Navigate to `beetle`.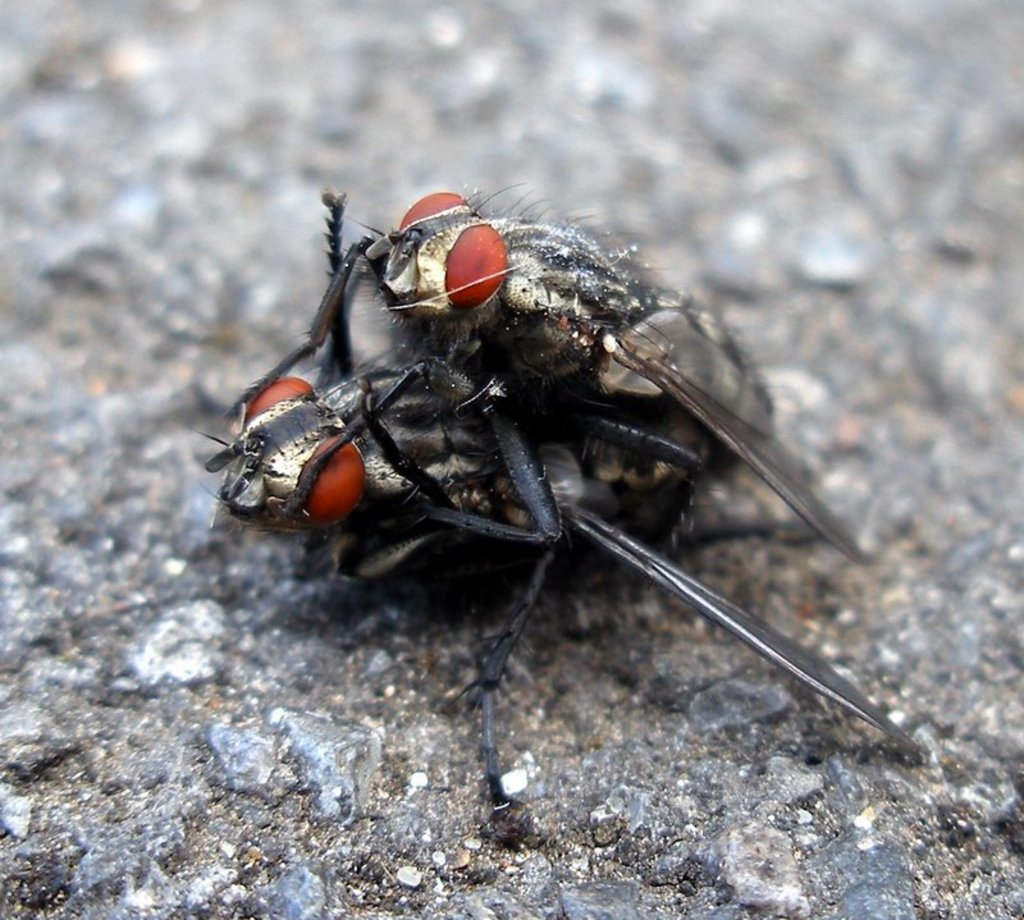
Navigation target: box(326, 184, 873, 571).
